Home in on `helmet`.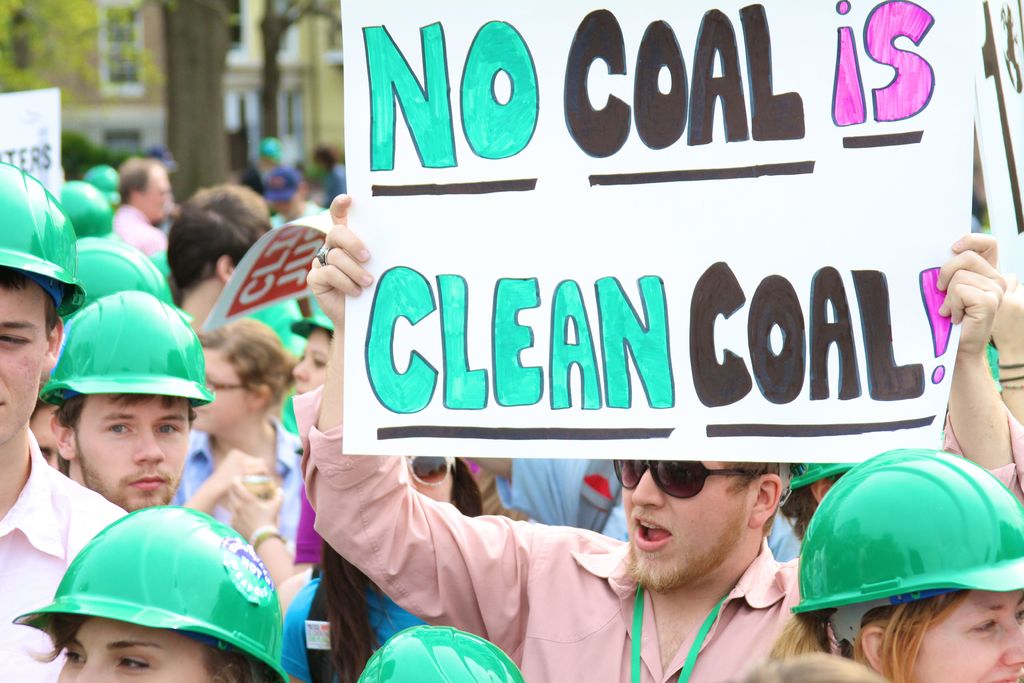
Homed in at left=56, top=174, right=112, bottom=235.
